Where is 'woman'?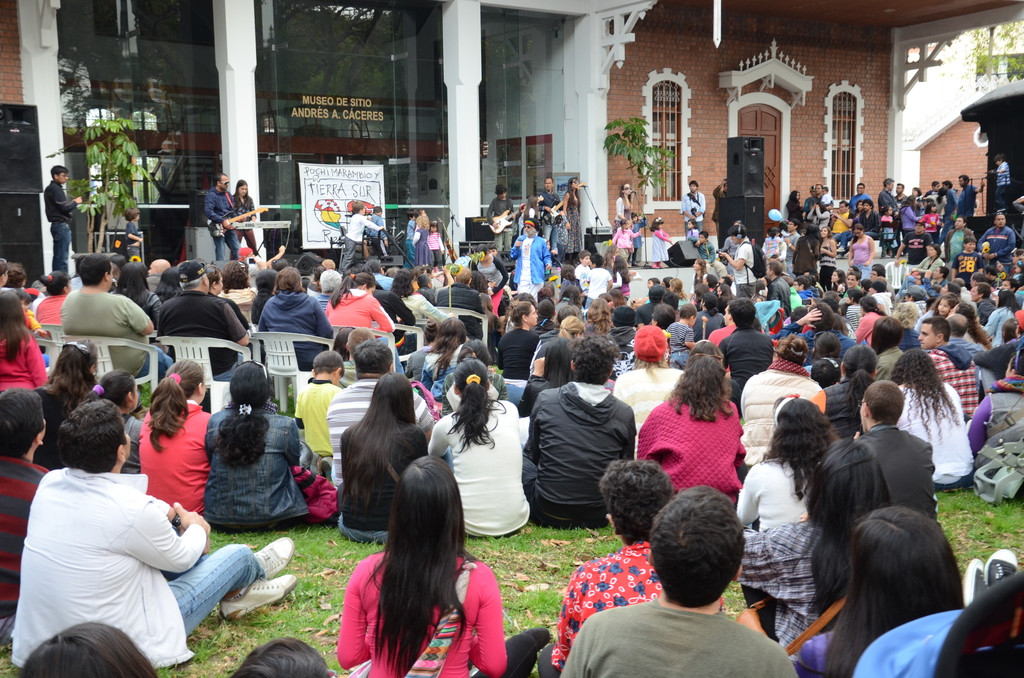
<box>737,394,836,532</box>.
